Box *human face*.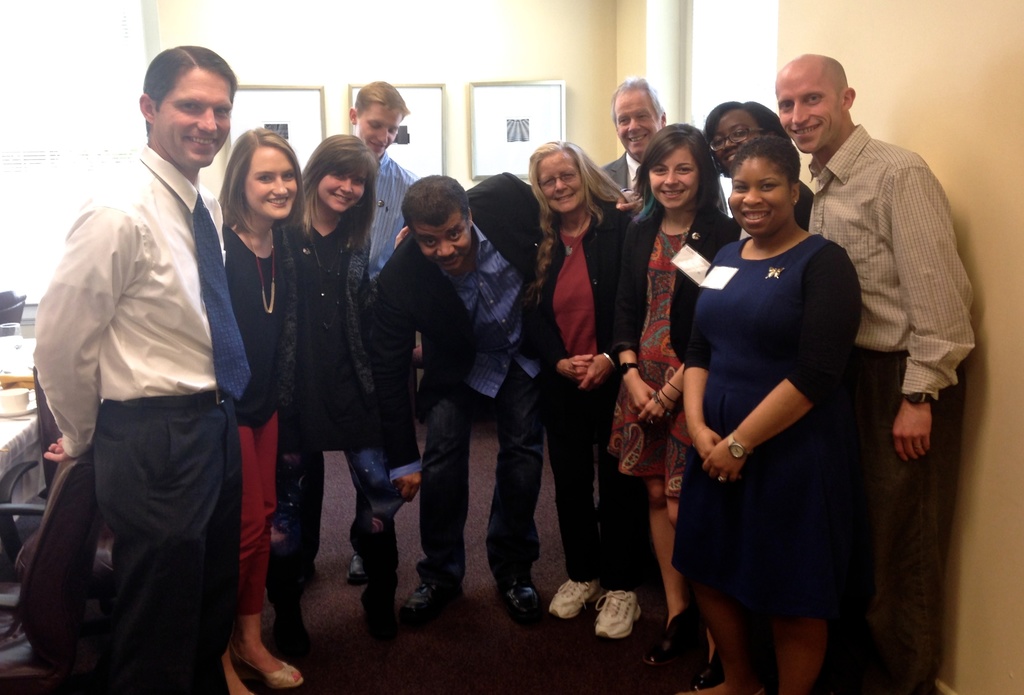
(358,105,400,158).
